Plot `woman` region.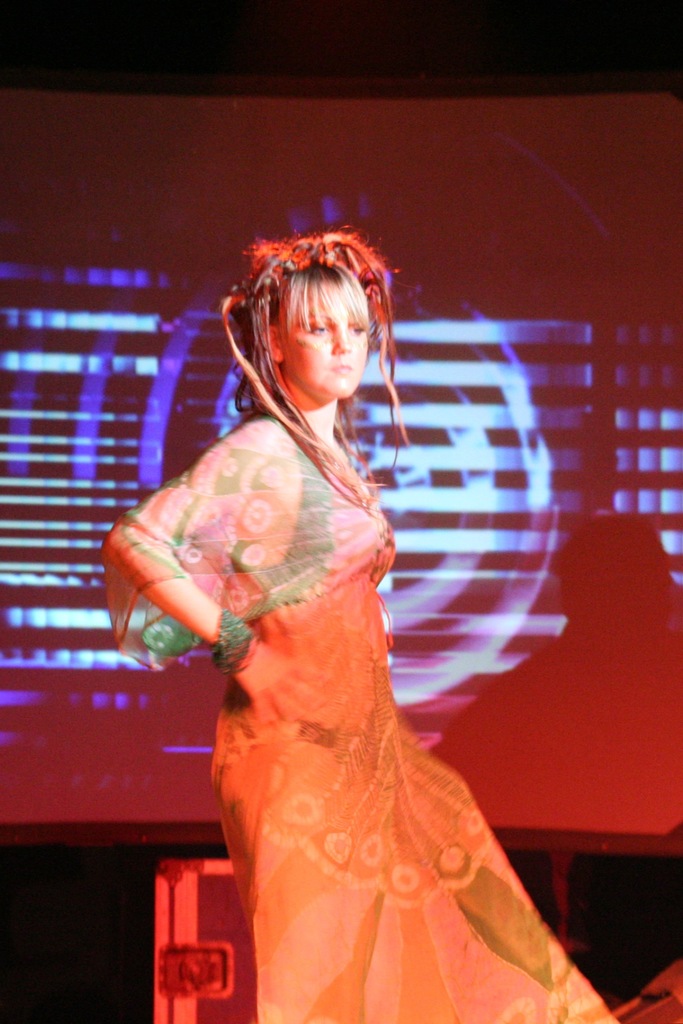
Plotted at x1=138 y1=211 x2=533 y2=1009.
